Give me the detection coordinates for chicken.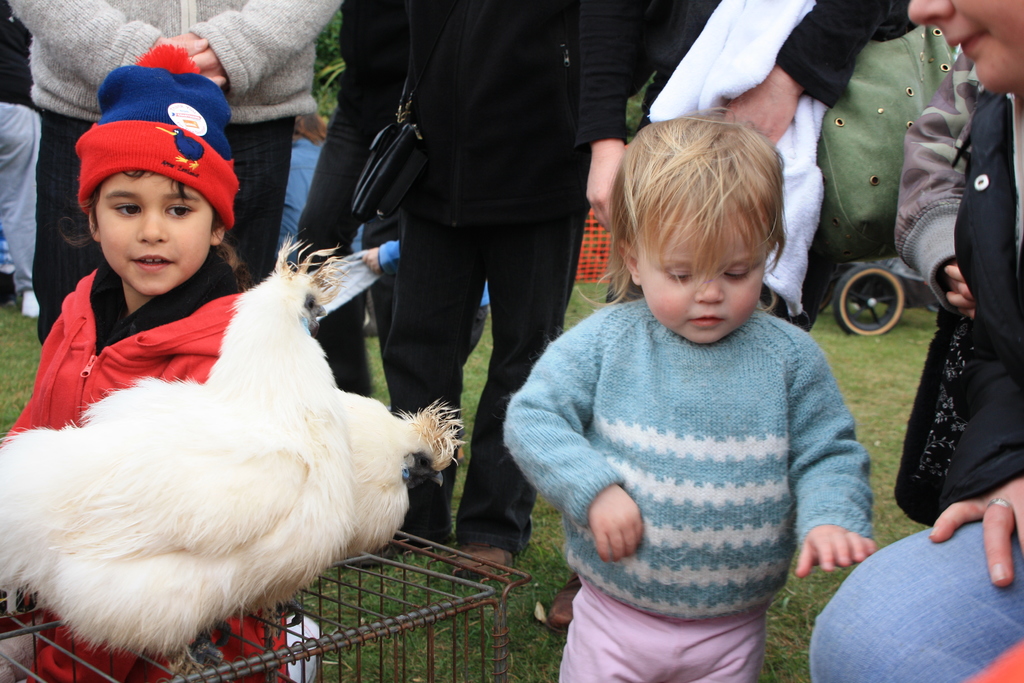
0, 237, 472, 667.
